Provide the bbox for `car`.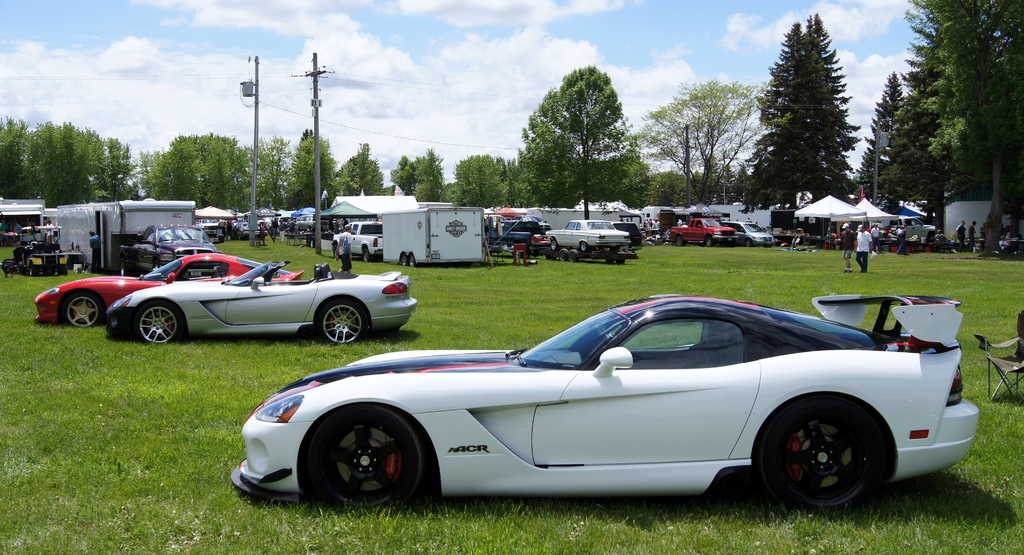
box(125, 220, 220, 274).
